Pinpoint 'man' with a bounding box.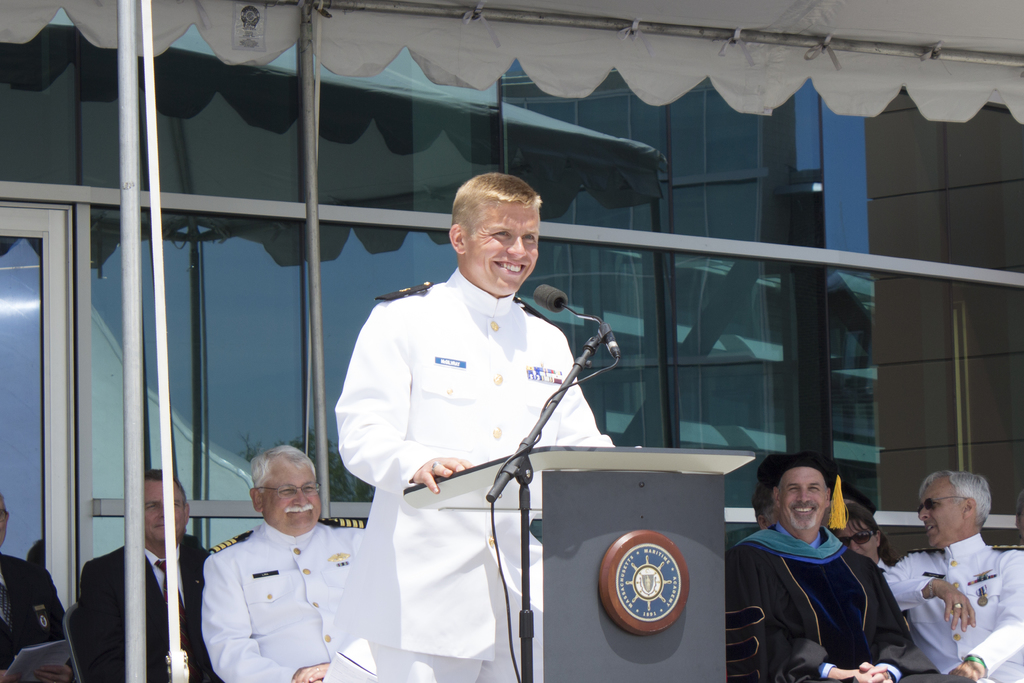
0/493/68/682.
